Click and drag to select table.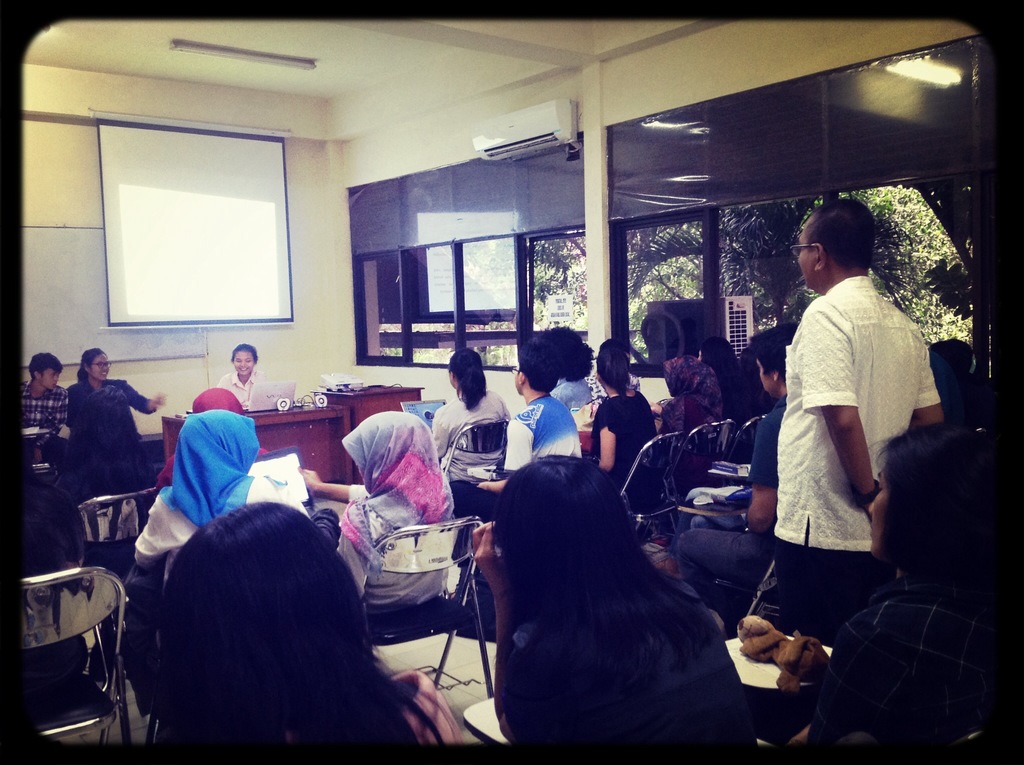
Selection: crop(161, 408, 348, 486).
